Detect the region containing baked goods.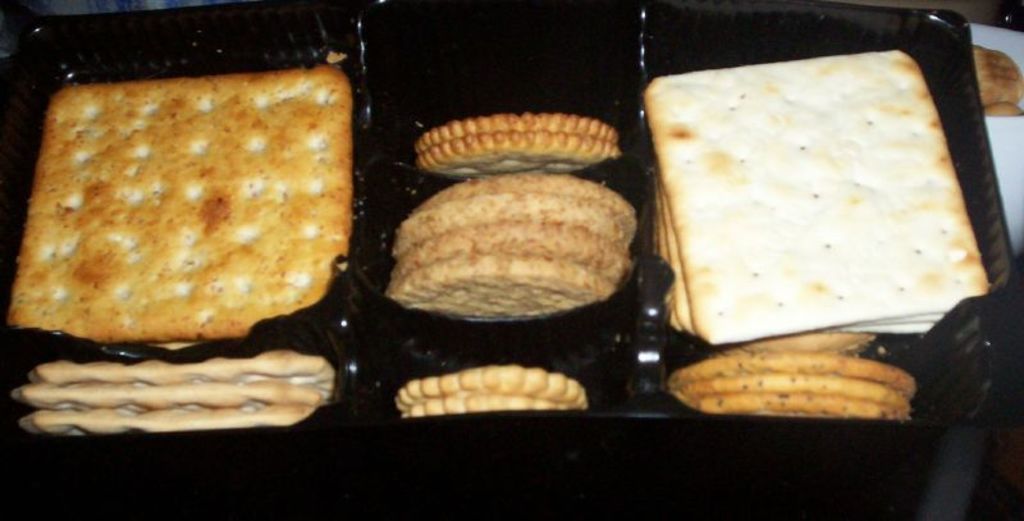
[x1=17, y1=405, x2=315, y2=431].
